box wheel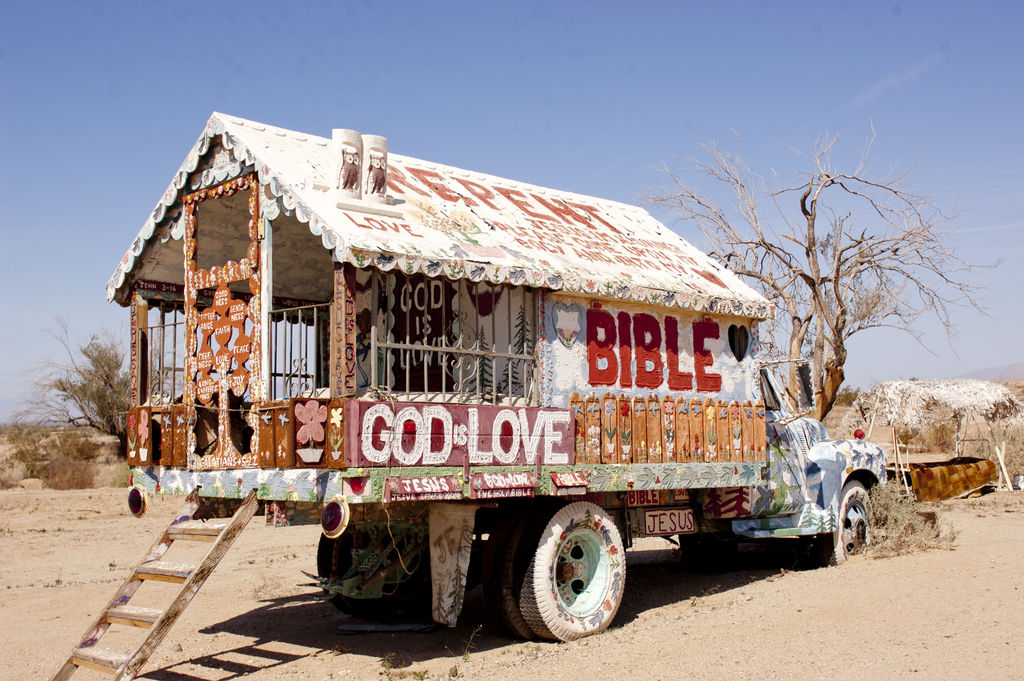
(811, 475, 894, 573)
